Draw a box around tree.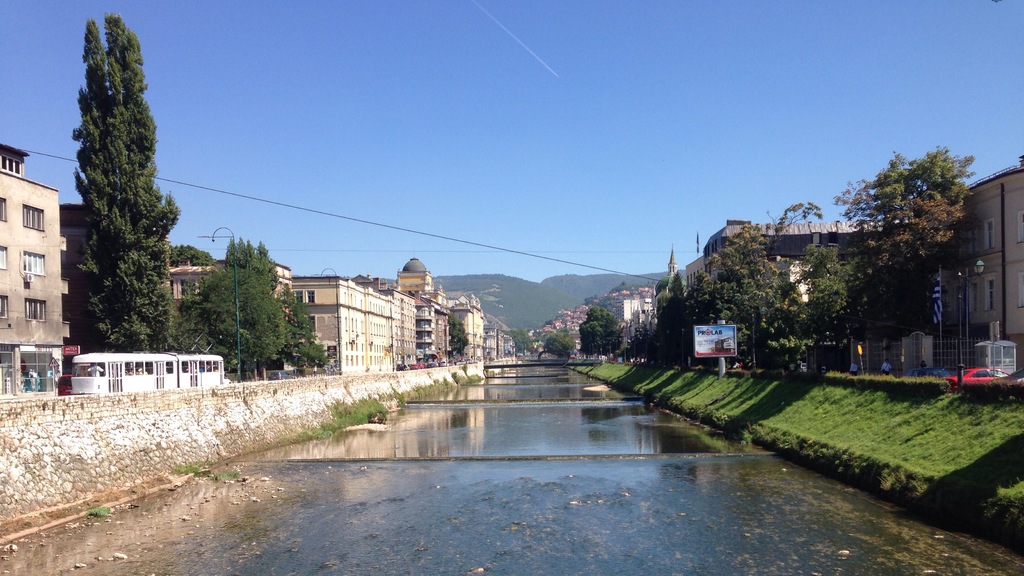
crop(54, 10, 179, 375).
